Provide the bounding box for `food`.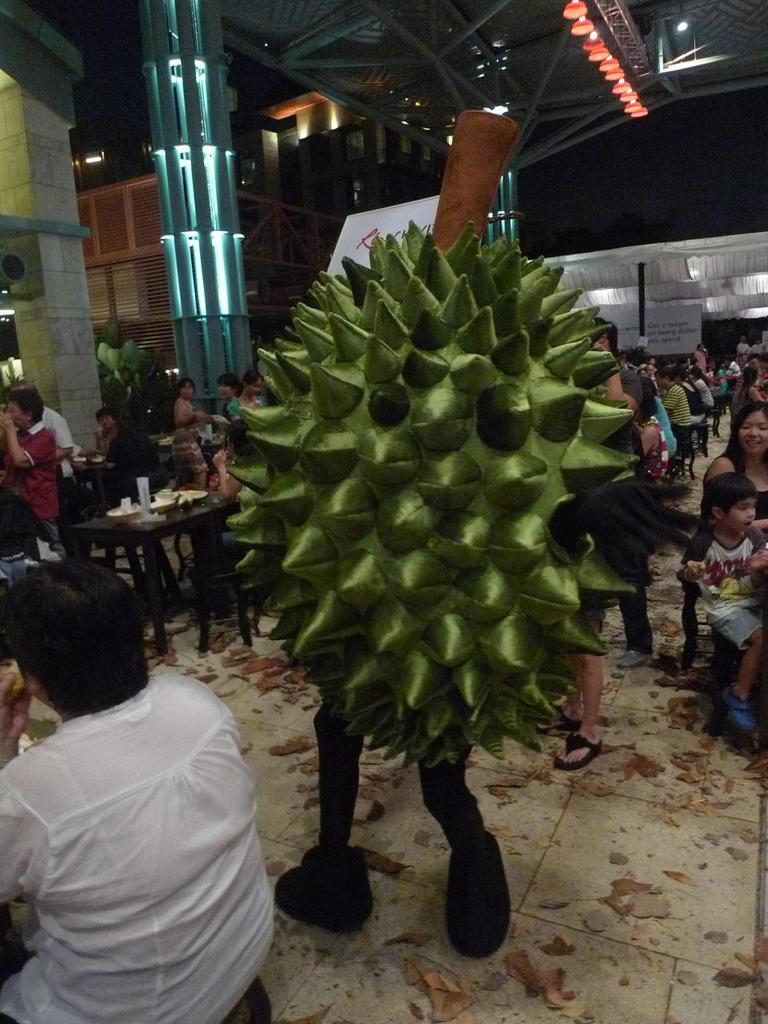
139/482/198/510.
